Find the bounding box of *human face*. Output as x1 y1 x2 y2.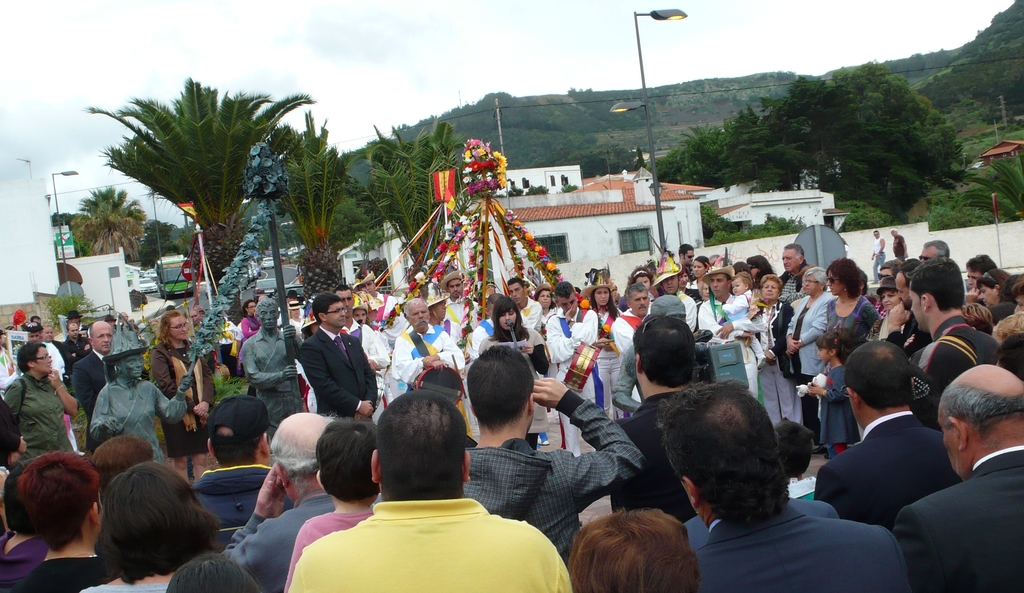
409 305 429 331.
